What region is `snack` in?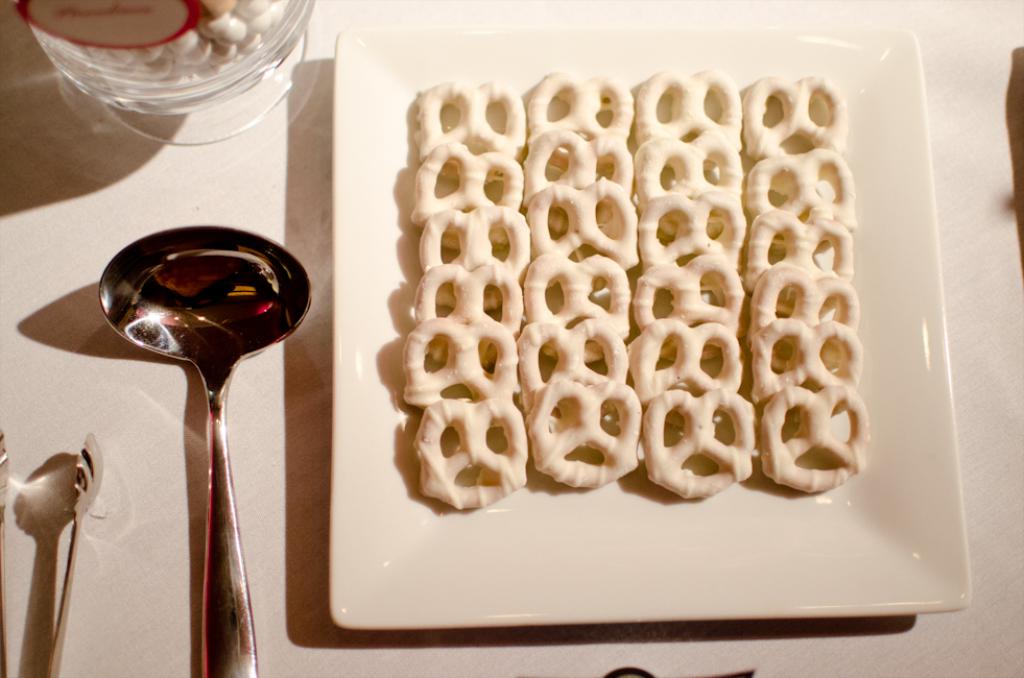
box=[630, 253, 747, 344].
